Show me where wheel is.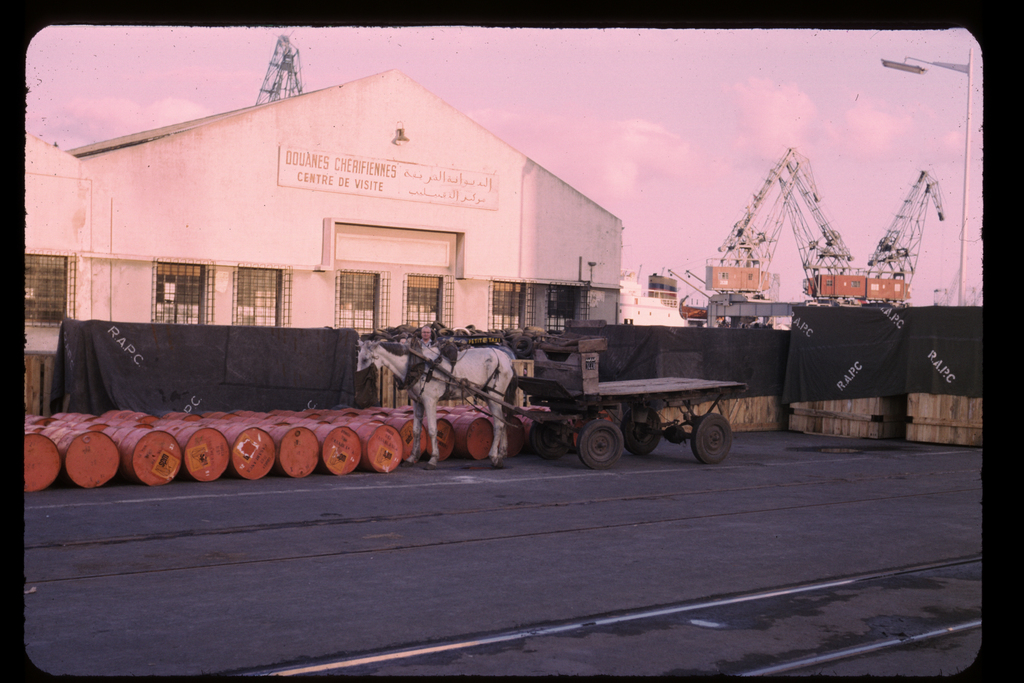
wheel is at 696/415/729/461.
